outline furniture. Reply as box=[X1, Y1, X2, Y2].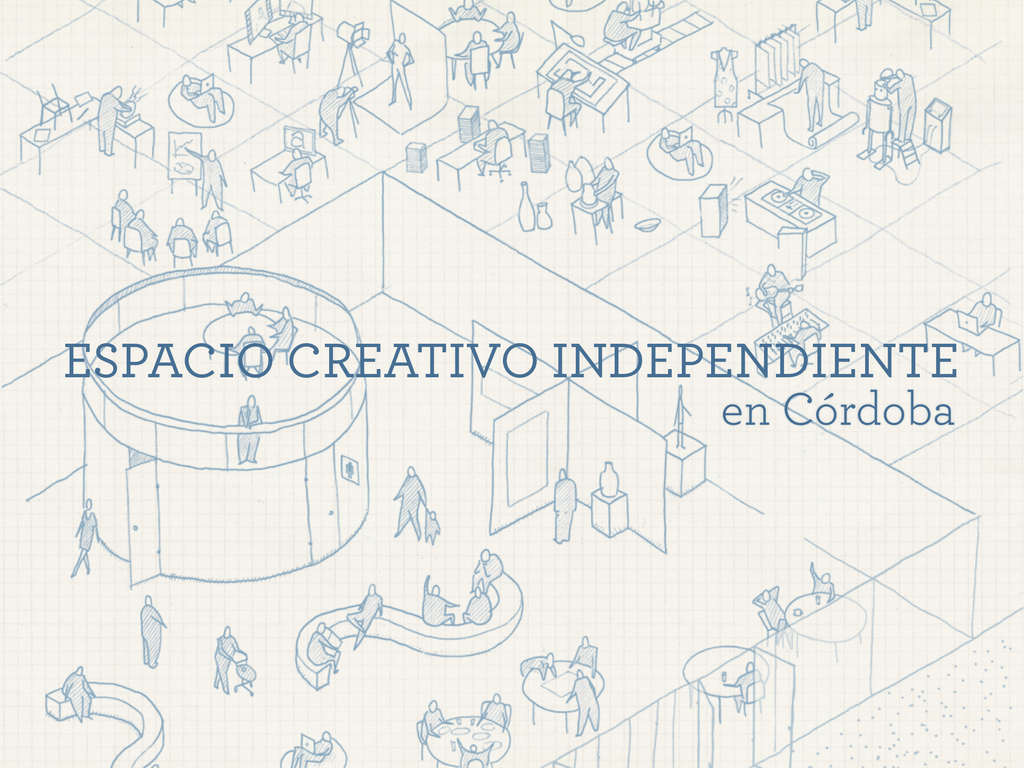
box=[248, 149, 328, 201].
